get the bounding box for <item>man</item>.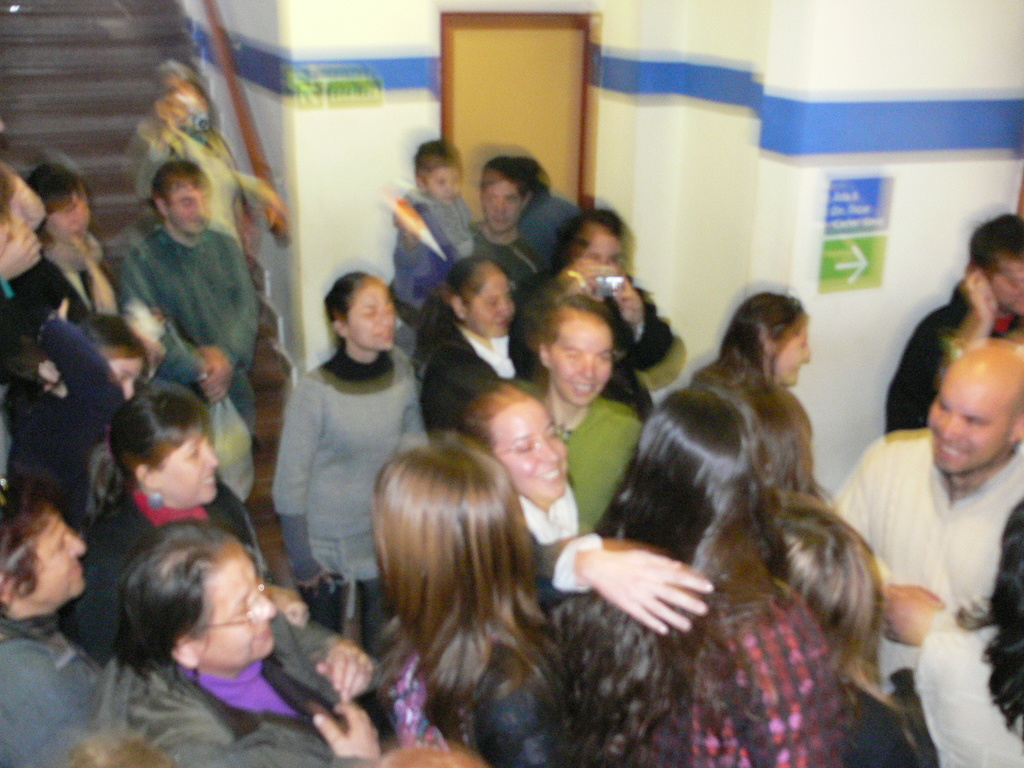
{"left": 884, "top": 213, "right": 1023, "bottom": 440}.
